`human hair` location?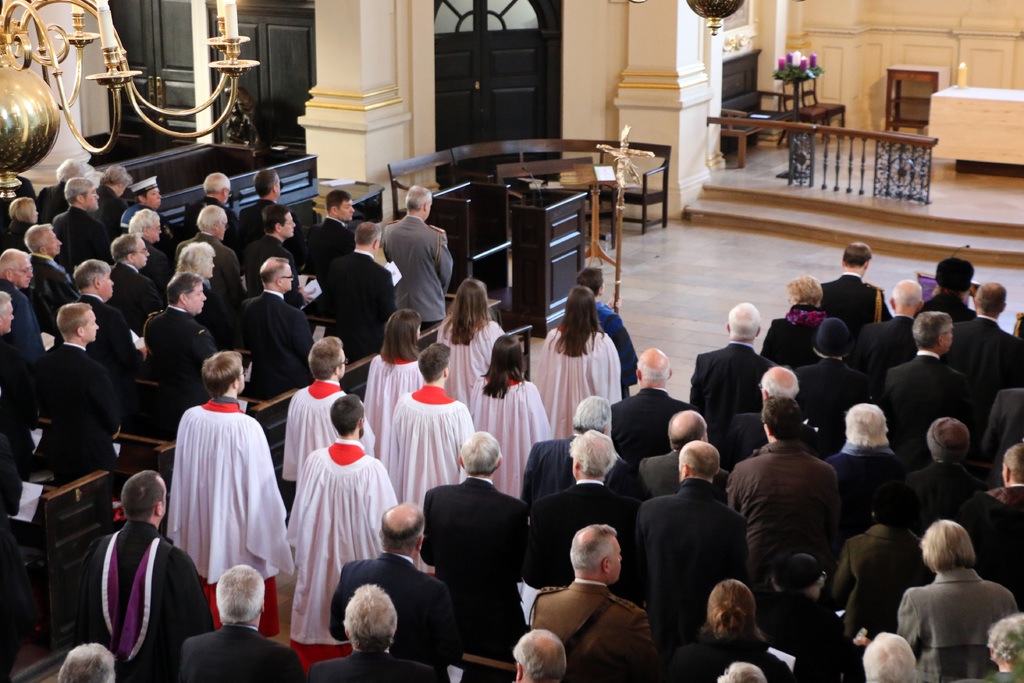
bbox=[130, 193, 148, 206]
